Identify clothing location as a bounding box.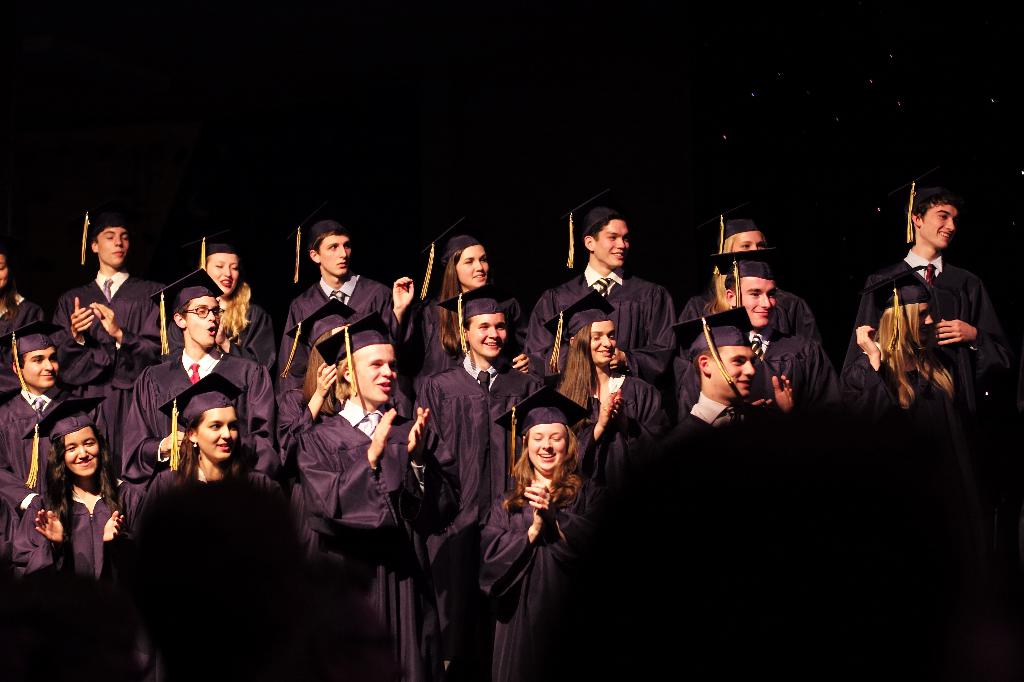
select_region(125, 466, 288, 674).
